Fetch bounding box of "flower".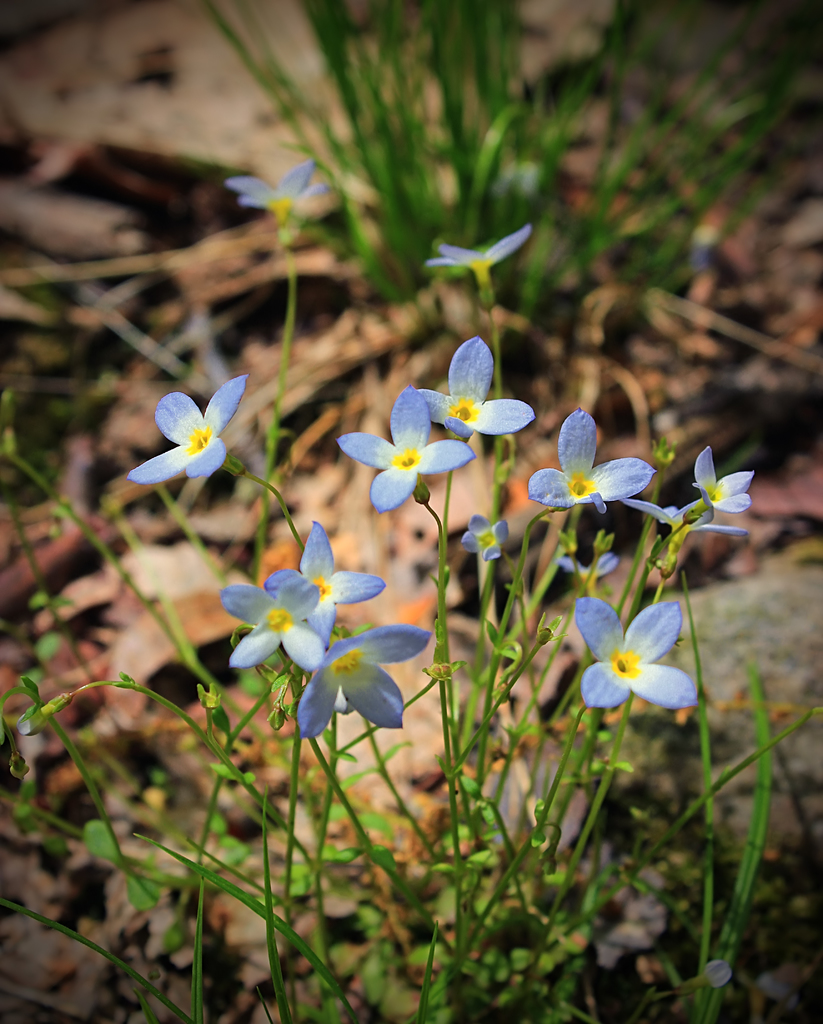
Bbox: (692, 447, 754, 508).
